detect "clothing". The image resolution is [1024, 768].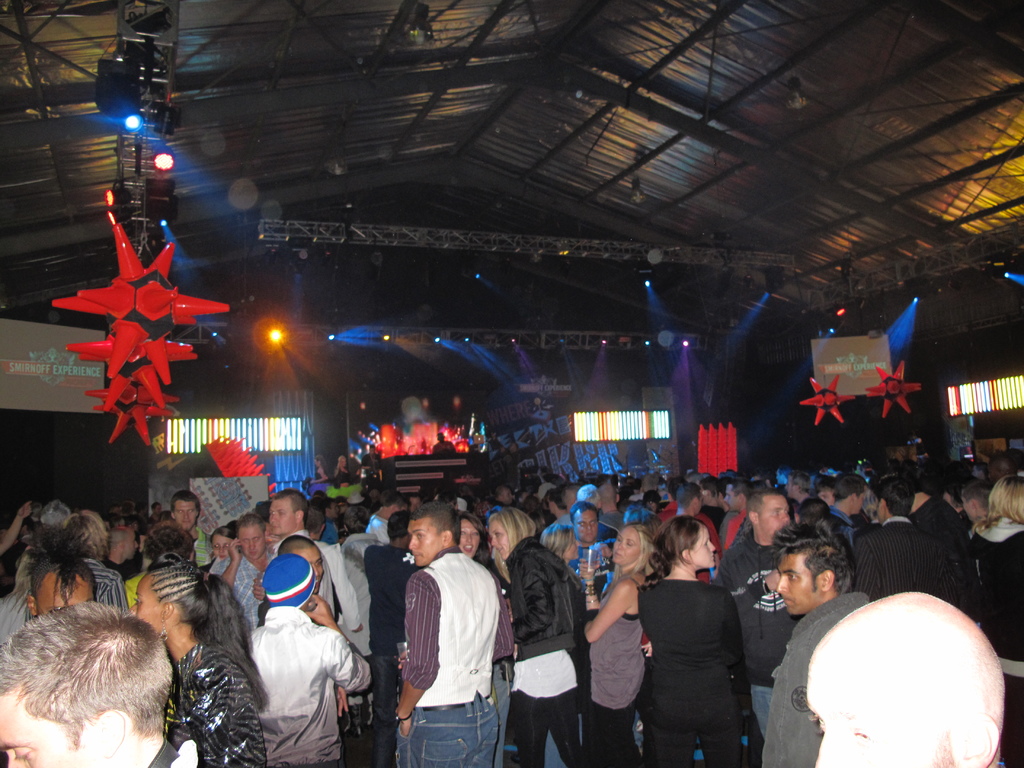
BBox(908, 496, 961, 536).
